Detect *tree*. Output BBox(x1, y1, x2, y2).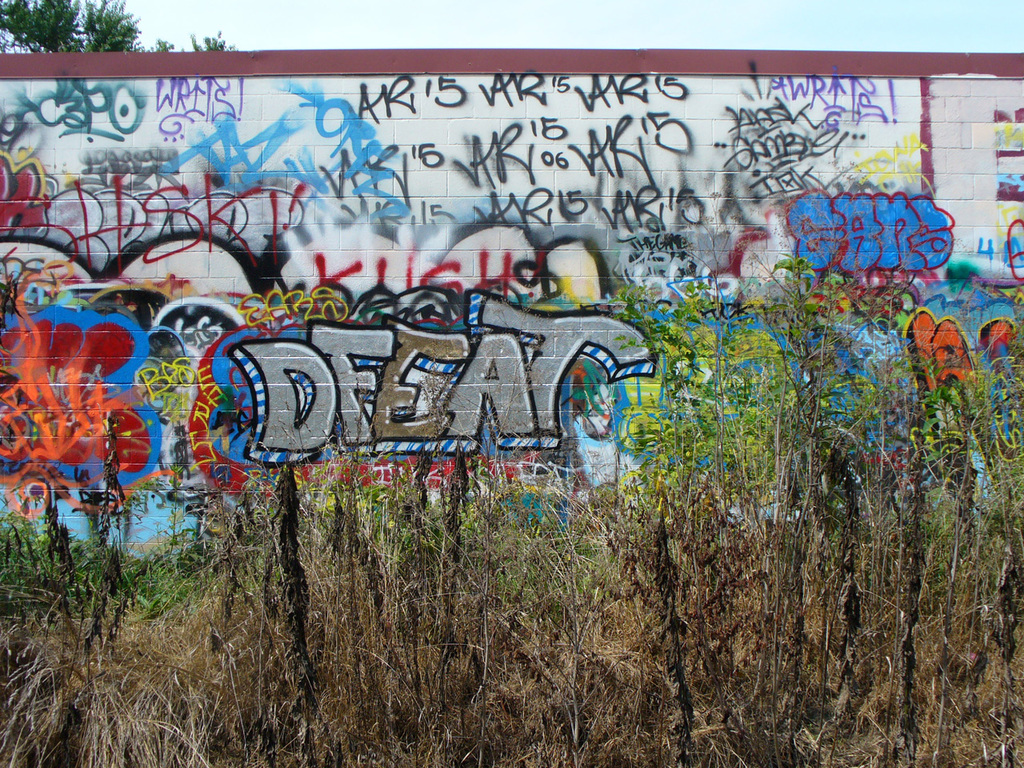
BBox(0, 0, 241, 53).
